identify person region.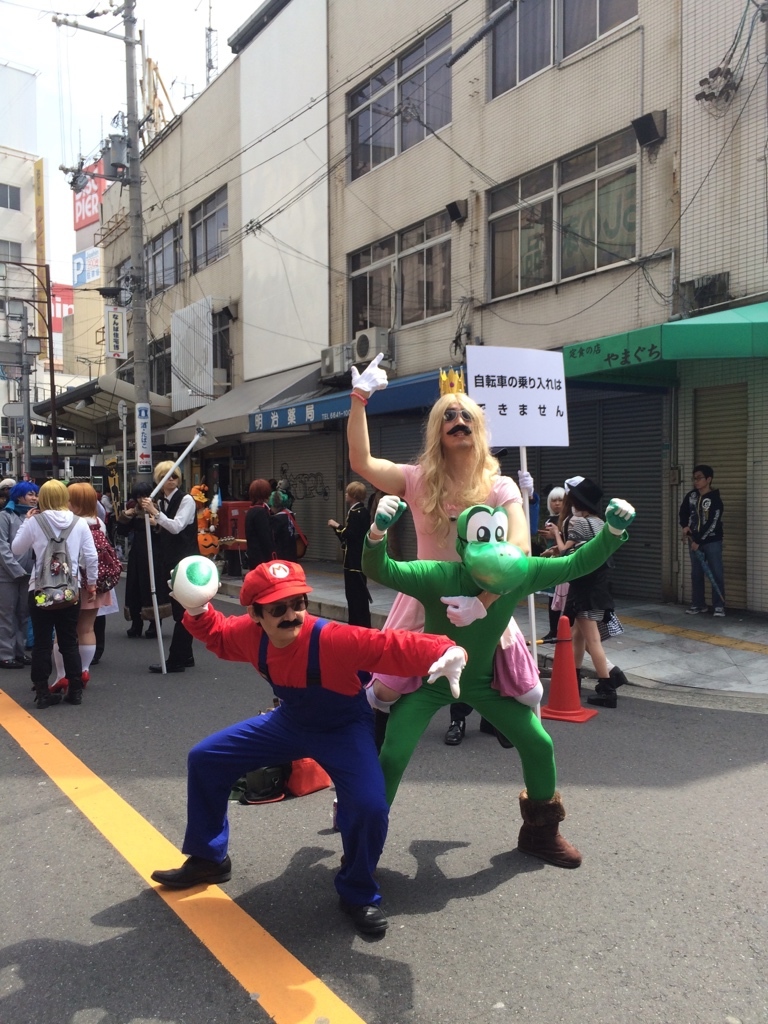
Region: (left=542, top=488, right=565, bottom=645).
